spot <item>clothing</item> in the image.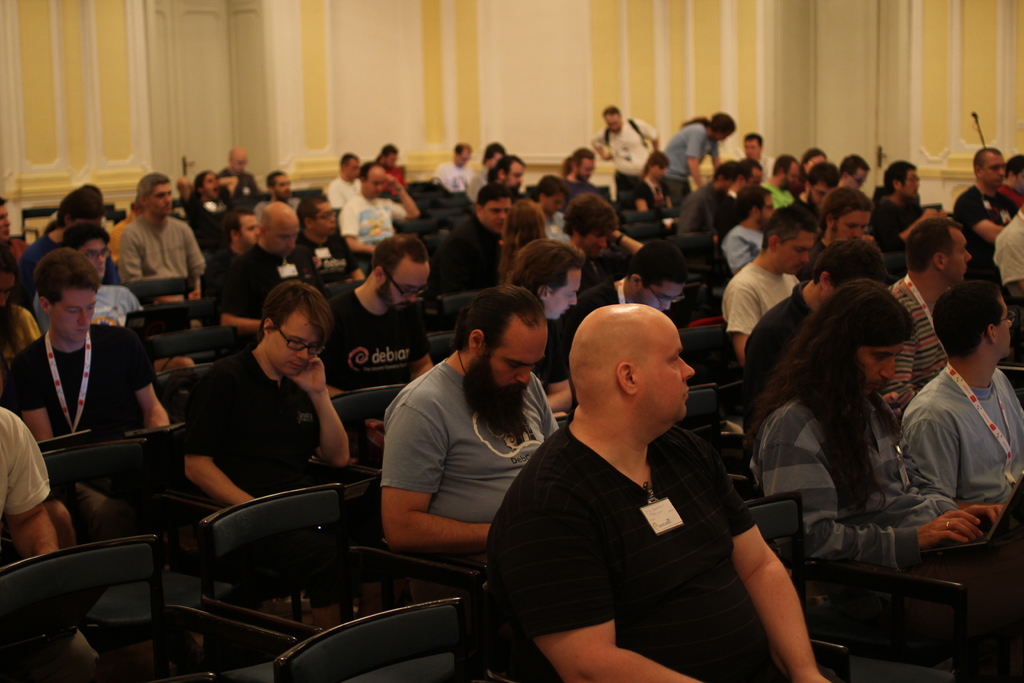
<item>clothing</item> found at bbox(11, 234, 63, 299).
